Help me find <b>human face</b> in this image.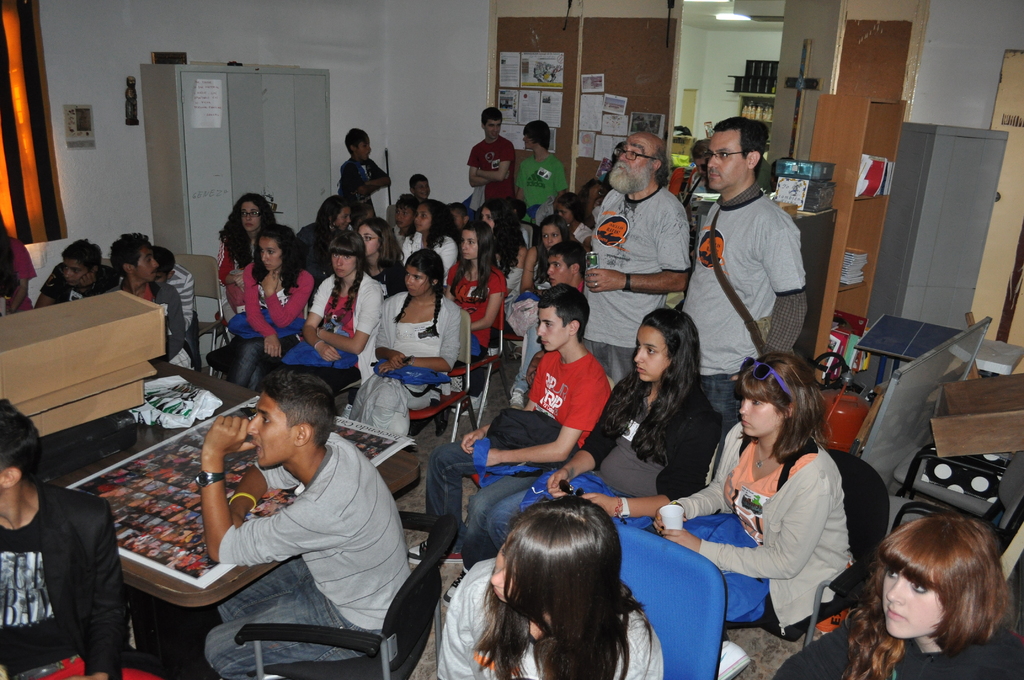
Found it: {"left": 403, "top": 264, "right": 426, "bottom": 295}.
